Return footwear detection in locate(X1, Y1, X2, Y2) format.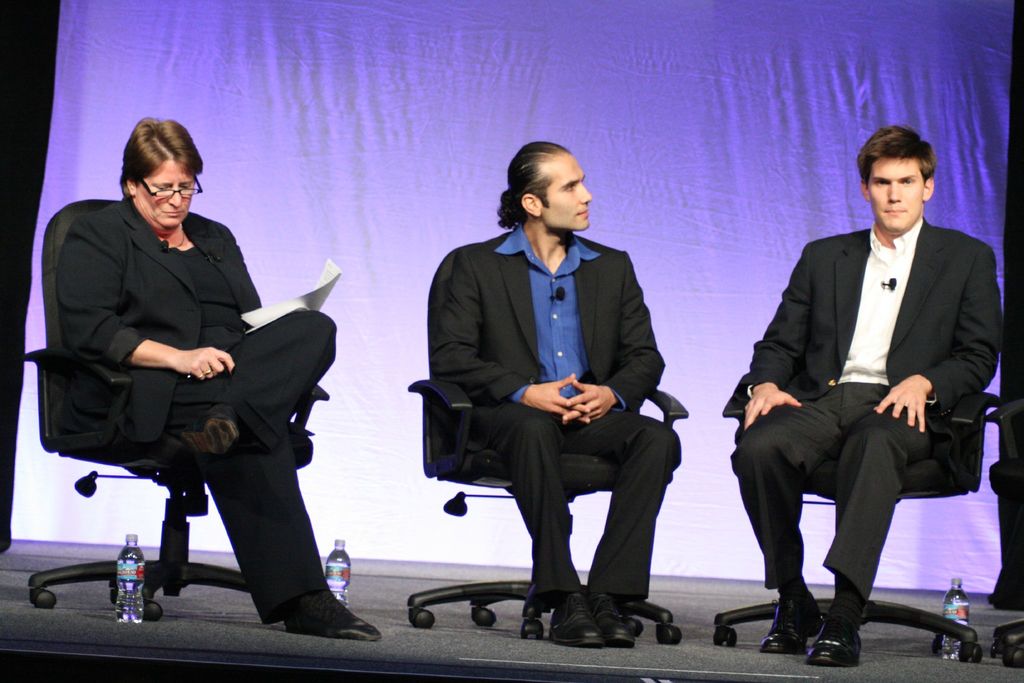
locate(760, 597, 826, 652).
